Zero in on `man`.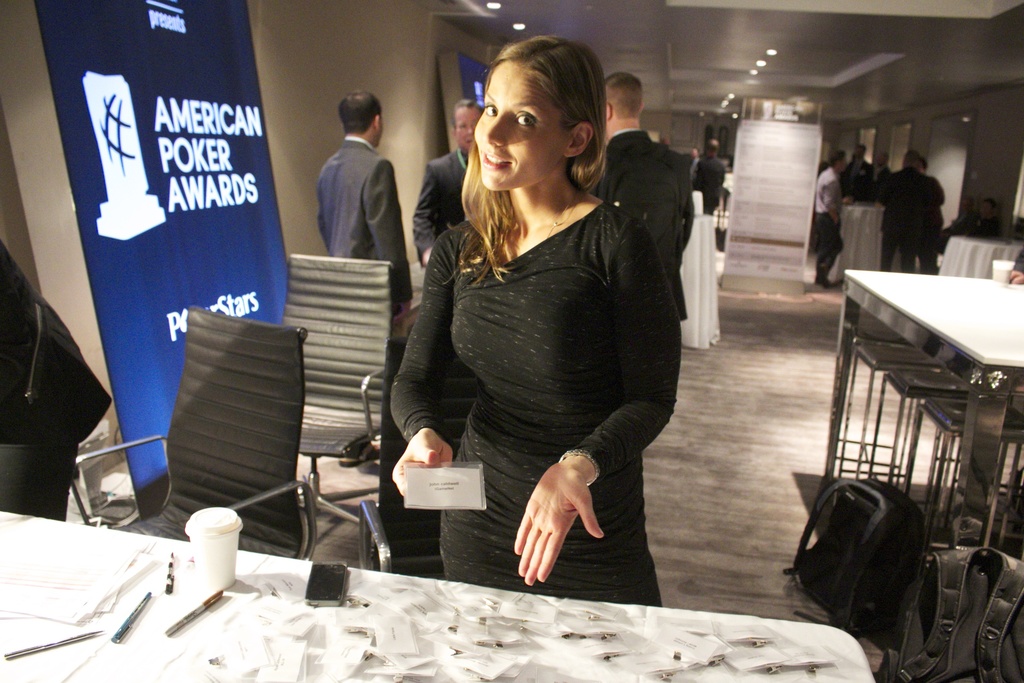
Zeroed in: (x1=590, y1=71, x2=695, y2=322).
